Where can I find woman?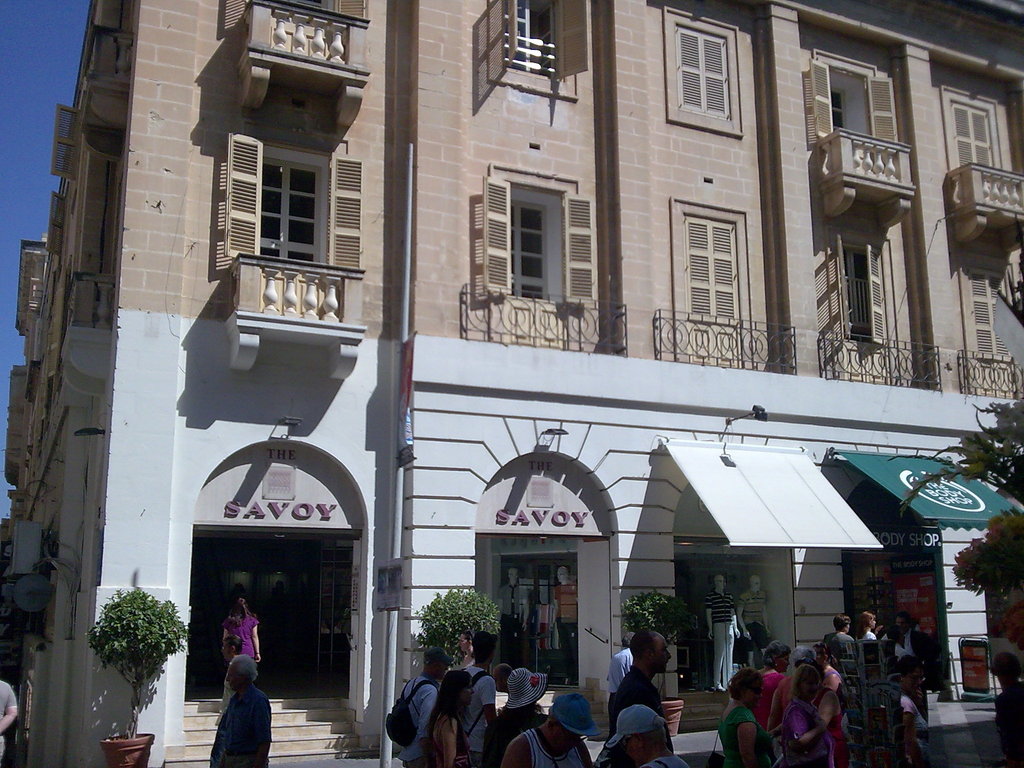
You can find it at rect(488, 669, 543, 767).
